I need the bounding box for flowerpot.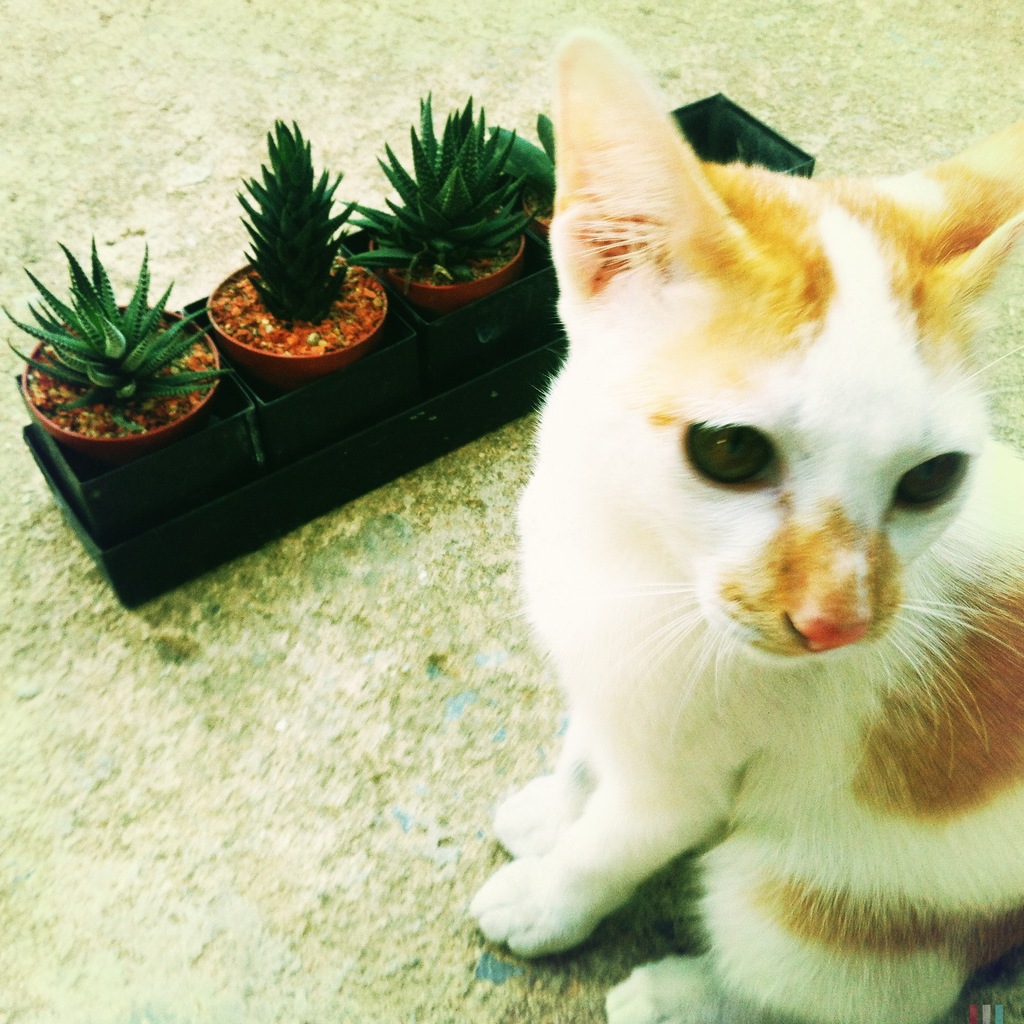
Here it is: [left=204, top=259, right=383, bottom=396].
